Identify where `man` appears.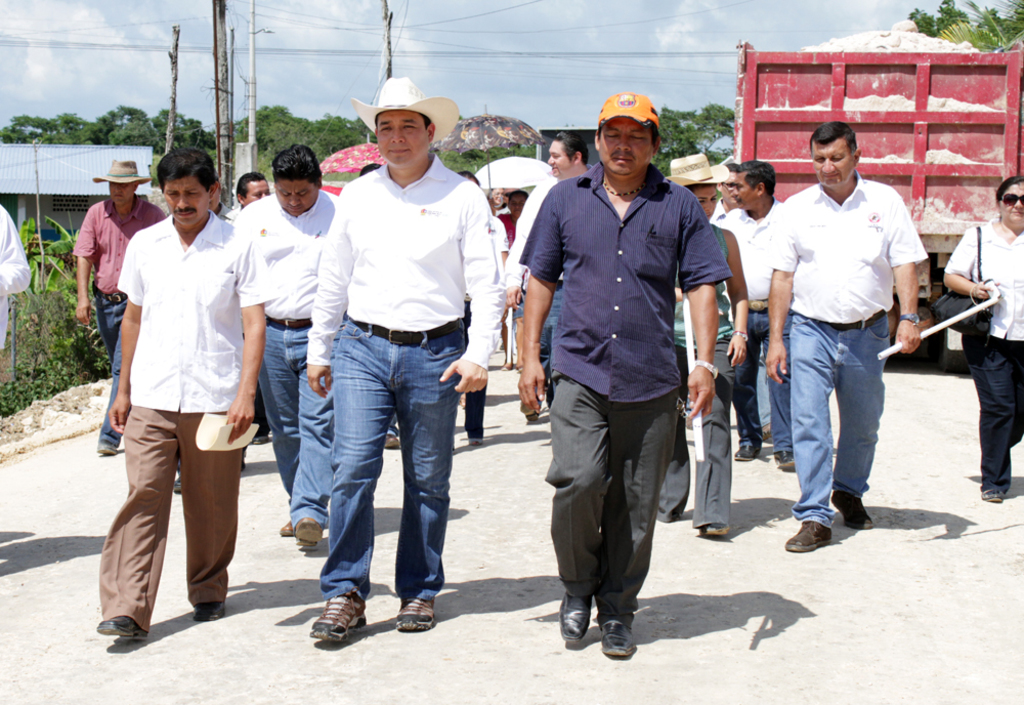
Appears at BBox(517, 85, 728, 656).
